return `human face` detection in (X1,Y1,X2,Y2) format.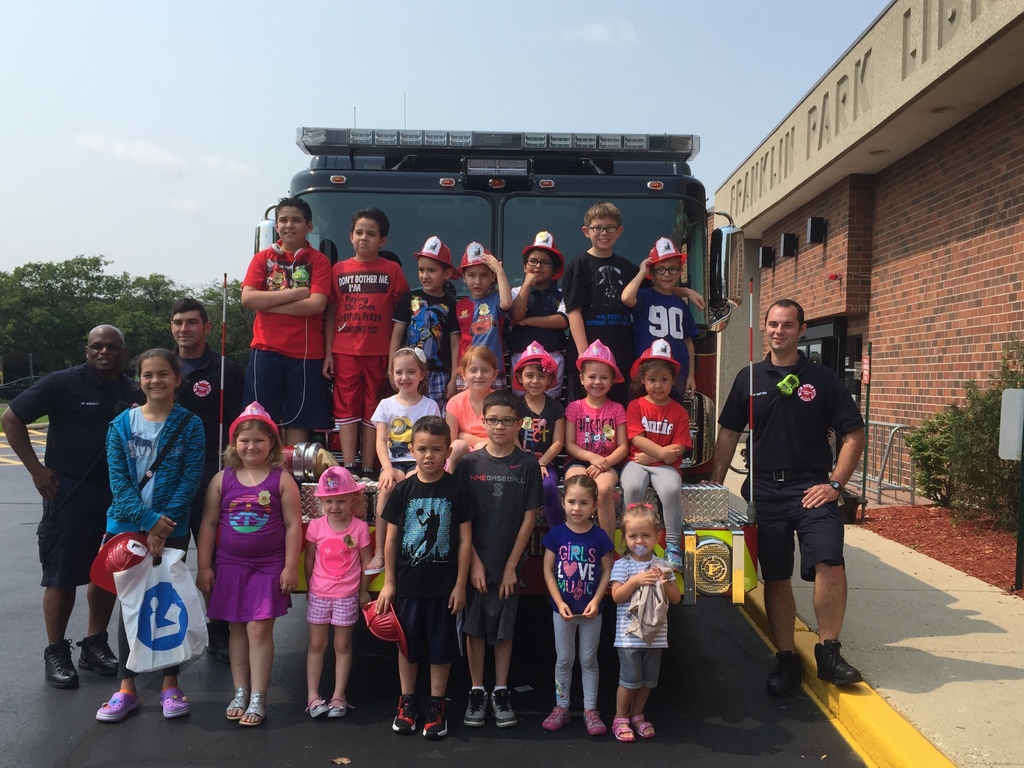
(322,493,353,520).
